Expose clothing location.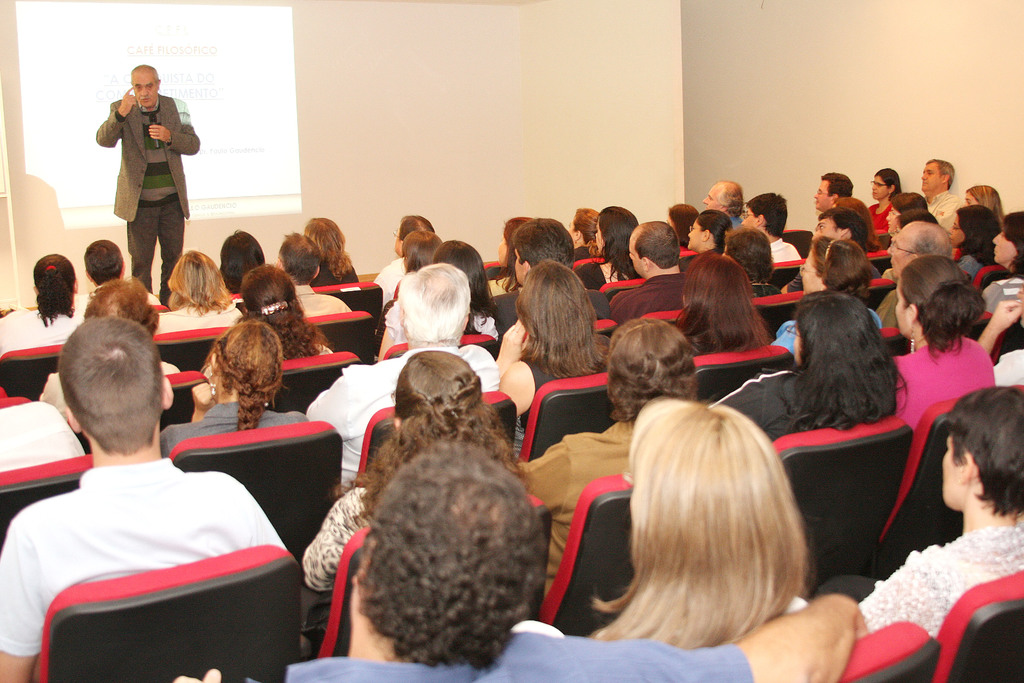
Exposed at rect(998, 343, 1023, 388).
